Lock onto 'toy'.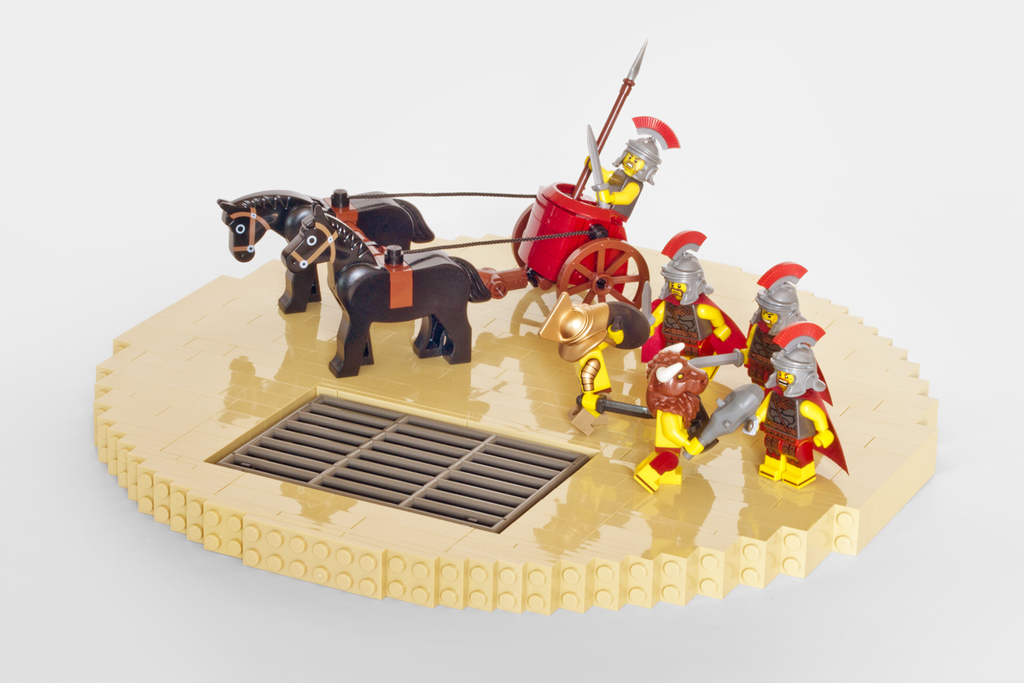
Locked: l=678, t=385, r=763, b=461.
